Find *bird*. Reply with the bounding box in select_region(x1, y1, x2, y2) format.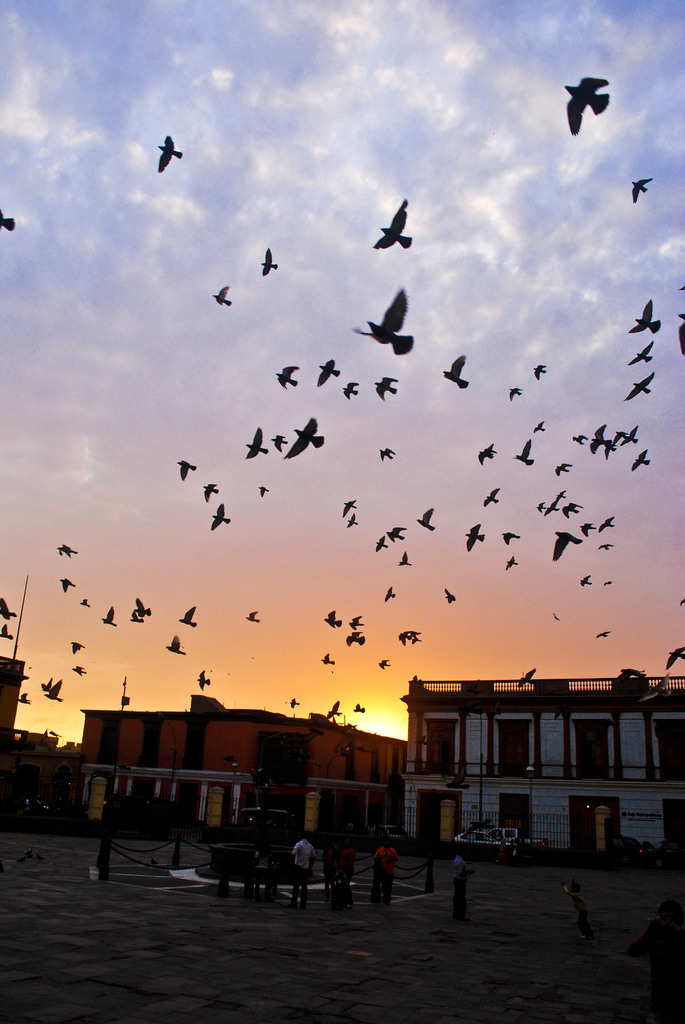
select_region(43, 680, 64, 701).
